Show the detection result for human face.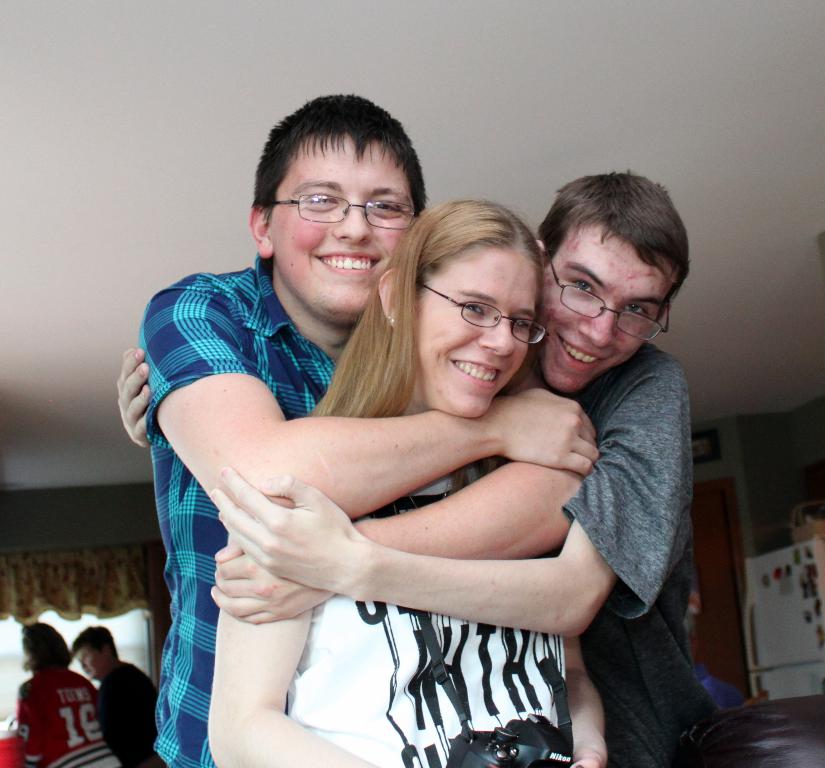
BBox(77, 647, 107, 677).
